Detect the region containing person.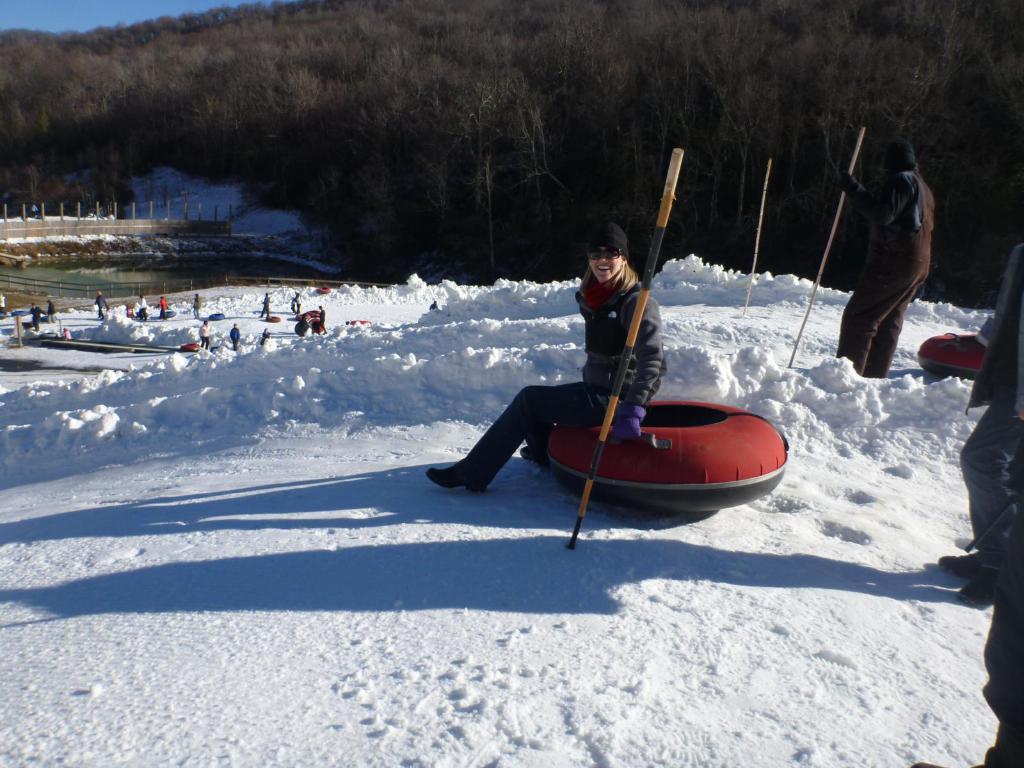
BBox(935, 239, 1023, 611).
